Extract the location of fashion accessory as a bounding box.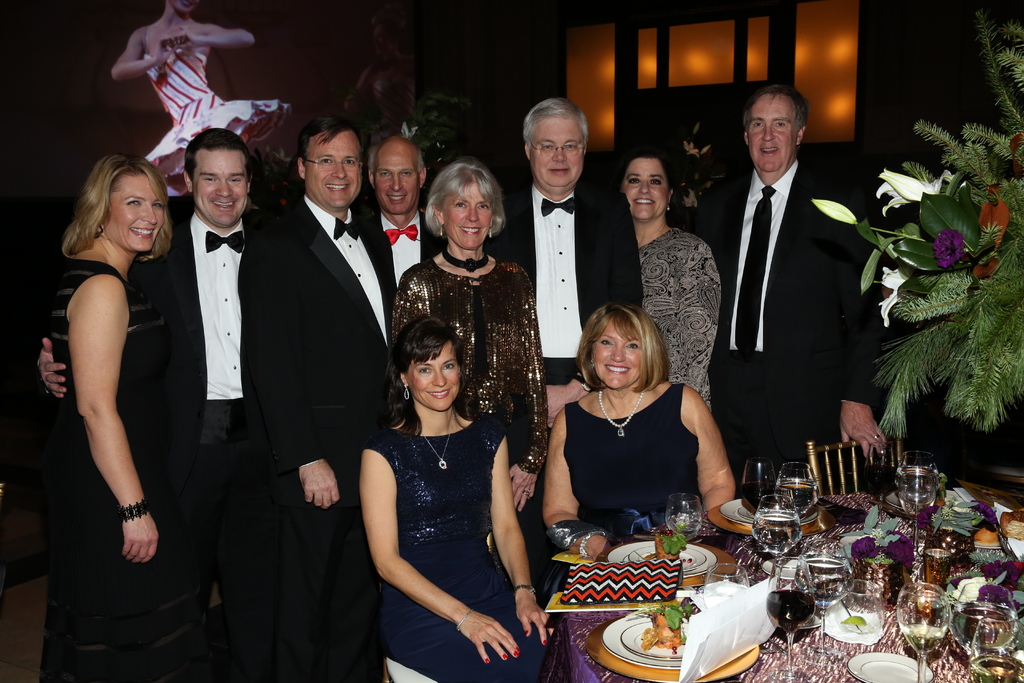
483/657/490/663.
